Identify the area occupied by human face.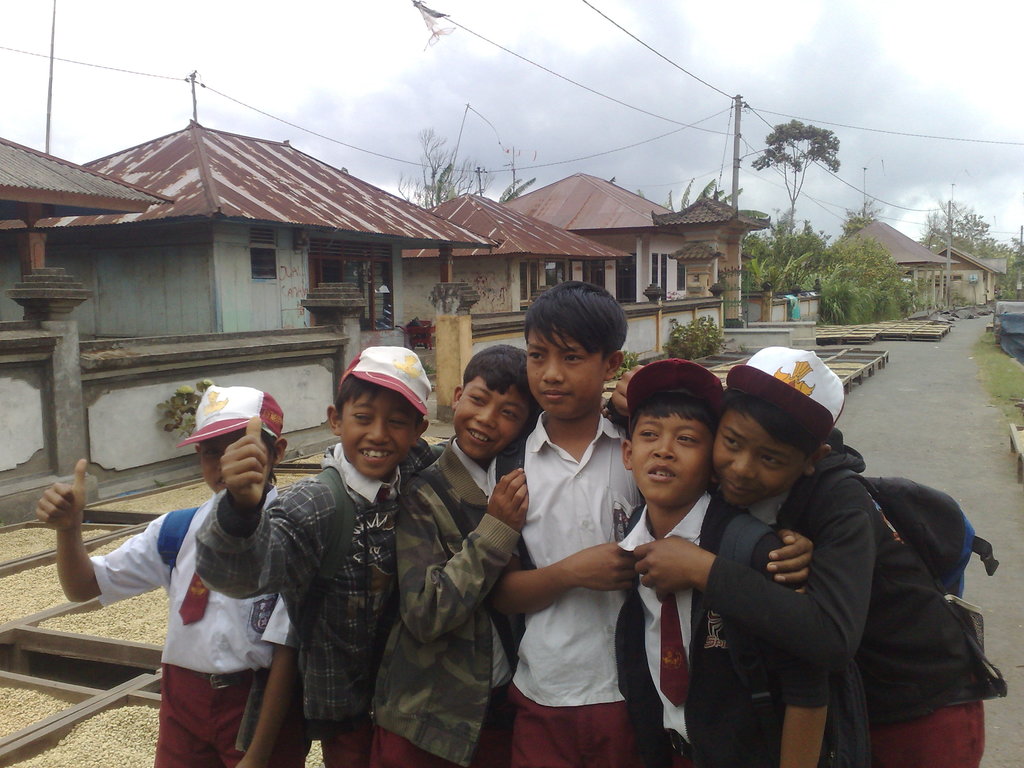
Area: [632,414,712,508].
